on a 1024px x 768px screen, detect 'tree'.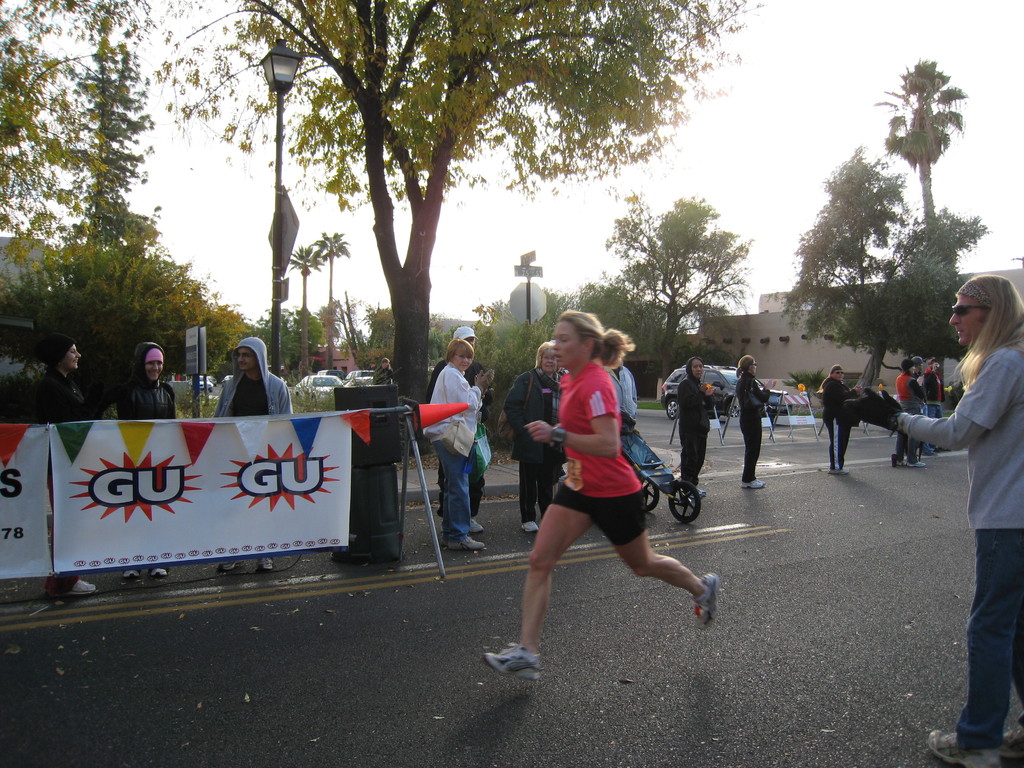
[307,227,352,375].
